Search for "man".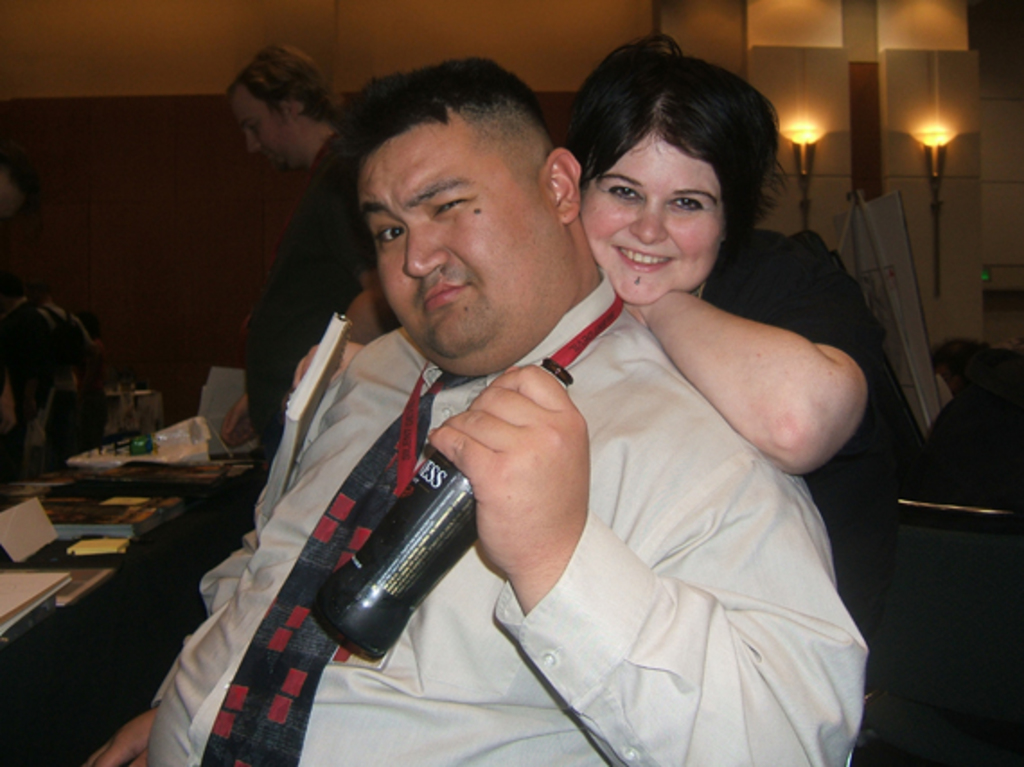
Found at (left=931, top=338, right=1022, bottom=532).
